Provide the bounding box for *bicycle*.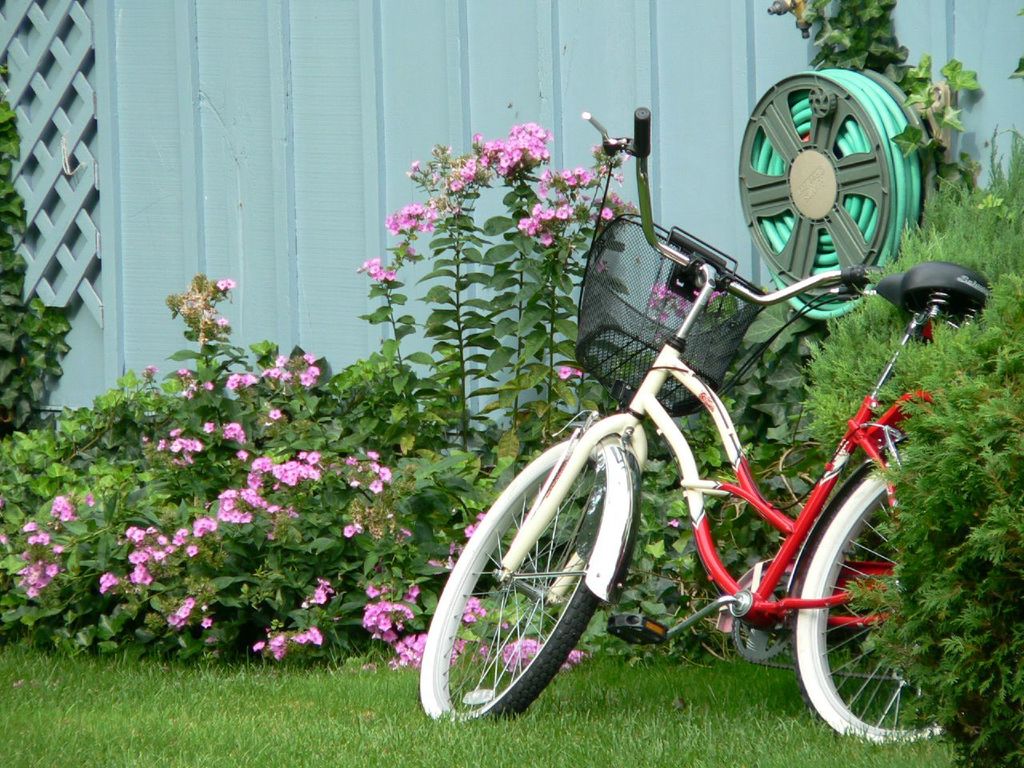
[418, 107, 990, 746].
